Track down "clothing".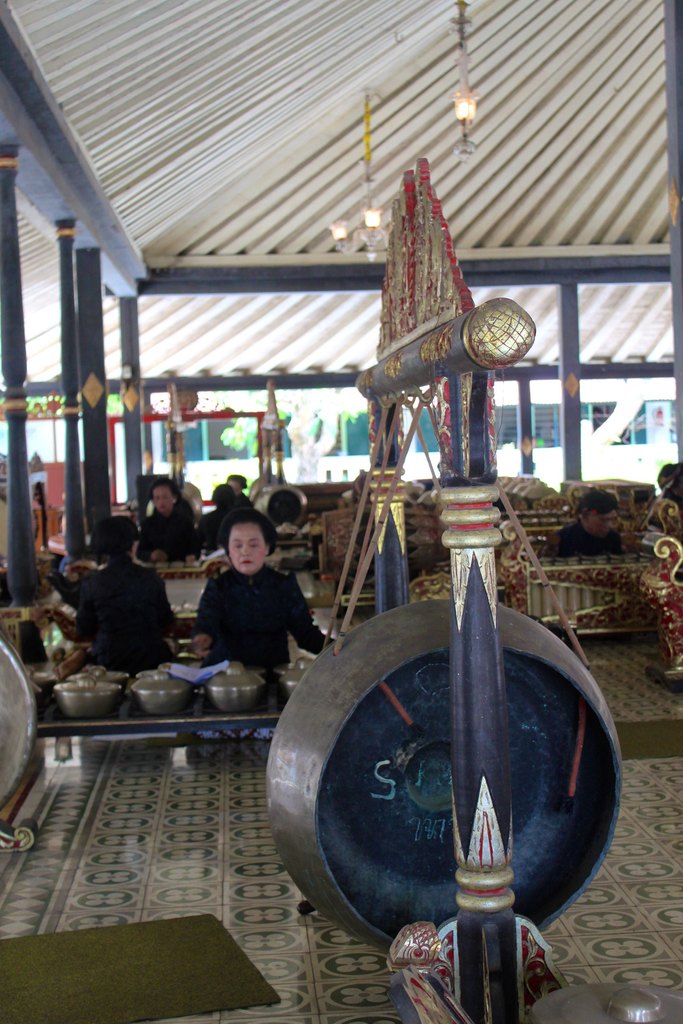
Tracked to (72,548,181,676).
